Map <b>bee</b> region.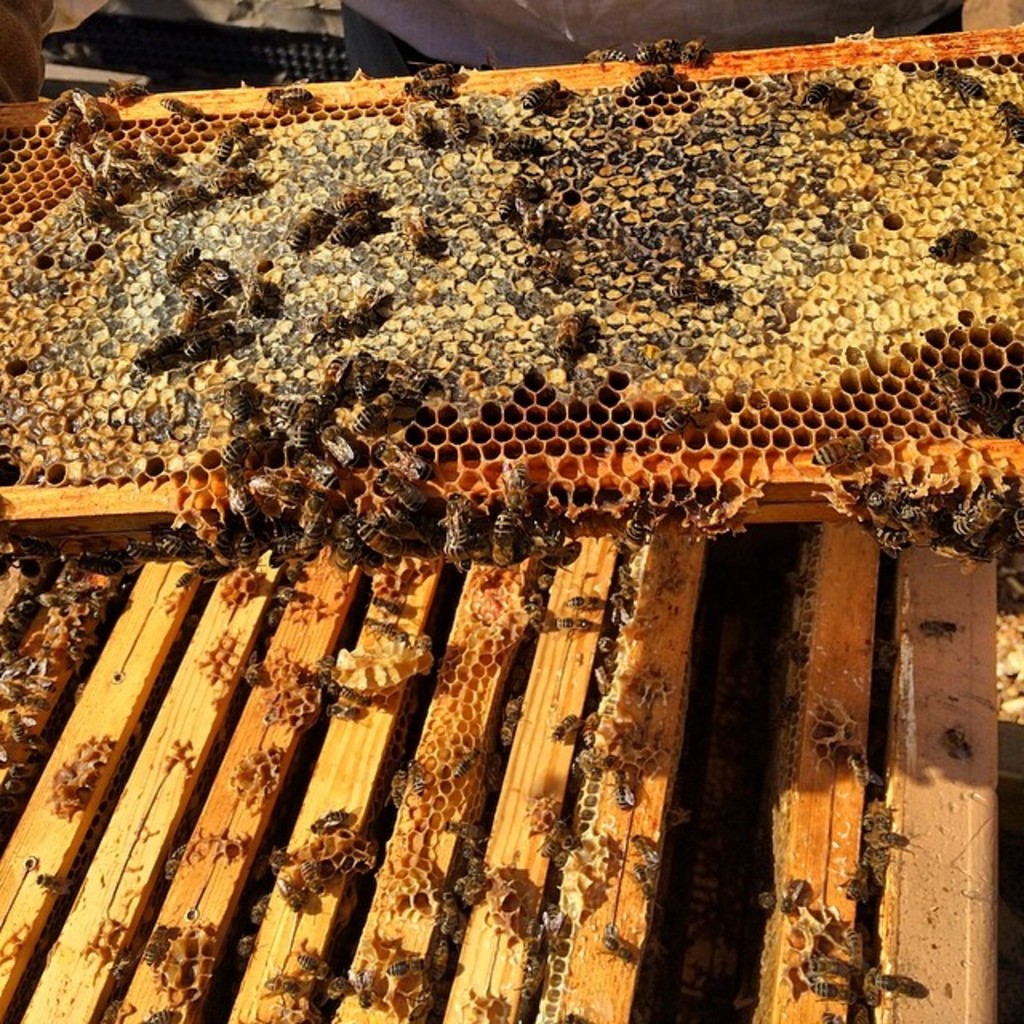
Mapped to x1=384, y1=85, x2=446, y2=98.
